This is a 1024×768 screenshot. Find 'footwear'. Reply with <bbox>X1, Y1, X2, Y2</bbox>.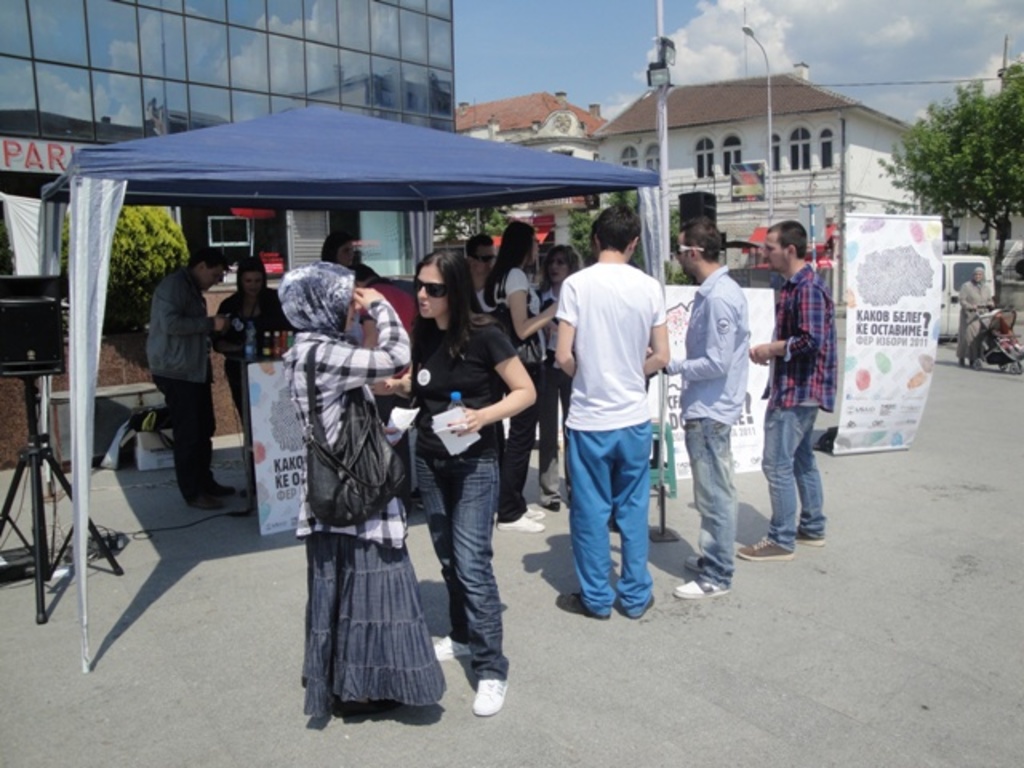
<bbox>670, 579, 726, 603</bbox>.
